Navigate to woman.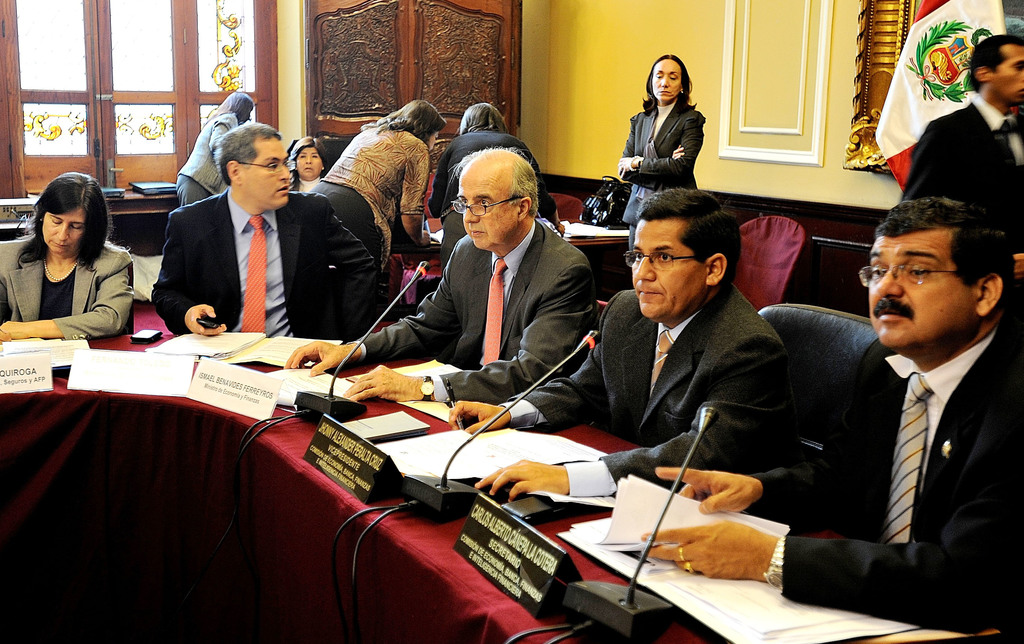
Navigation target: locate(616, 52, 705, 252).
